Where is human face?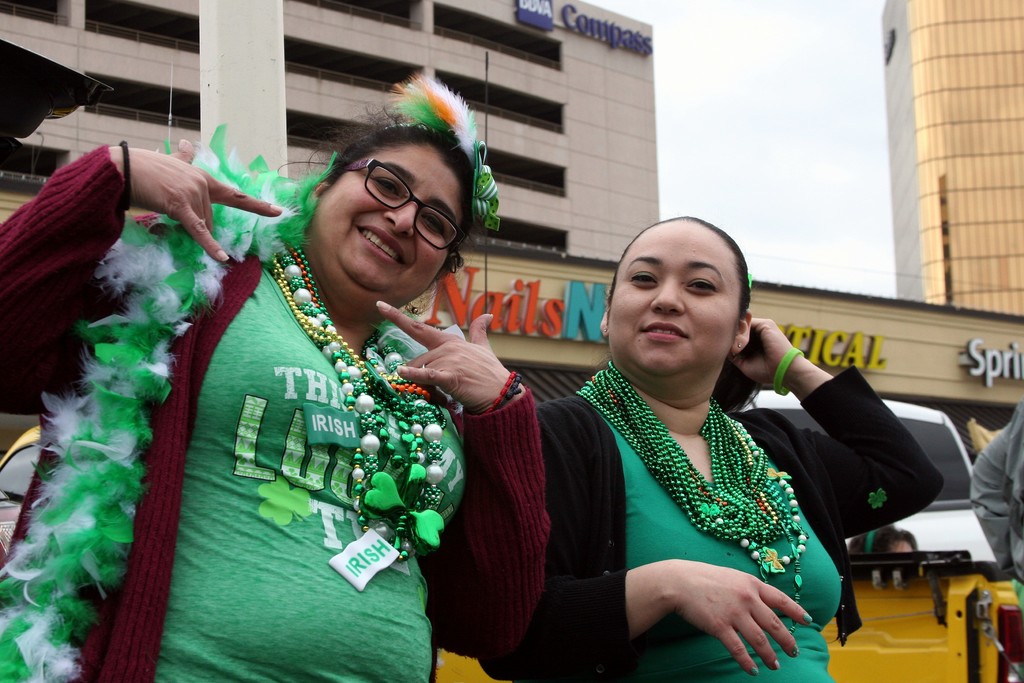
(x1=610, y1=225, x2=741, y2=372).
